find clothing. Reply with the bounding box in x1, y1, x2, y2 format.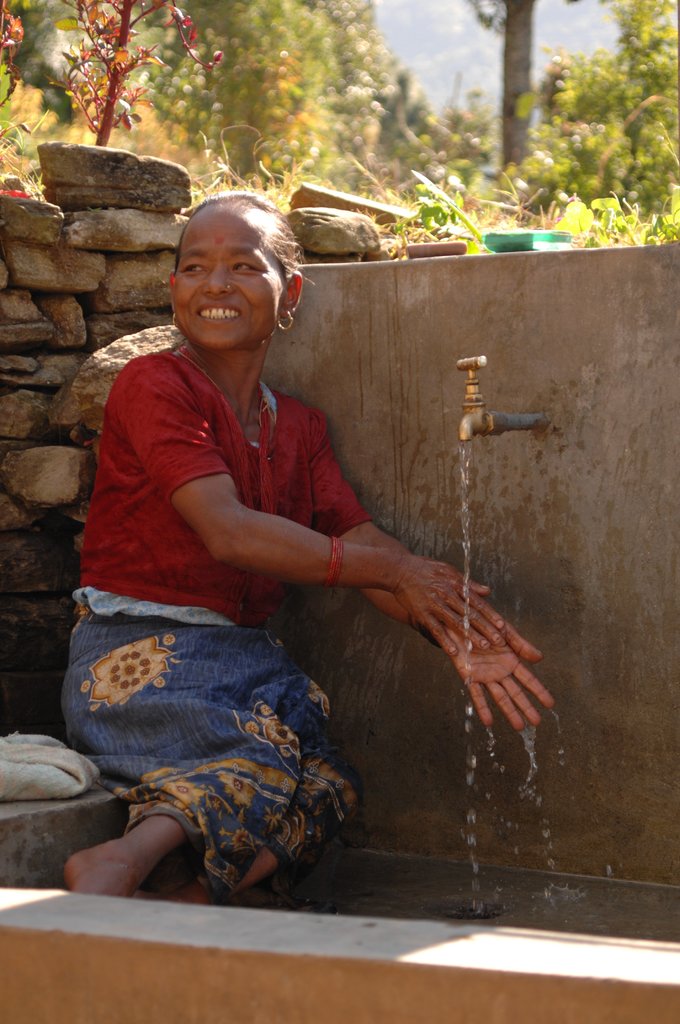
59, 346, 362, 906.
